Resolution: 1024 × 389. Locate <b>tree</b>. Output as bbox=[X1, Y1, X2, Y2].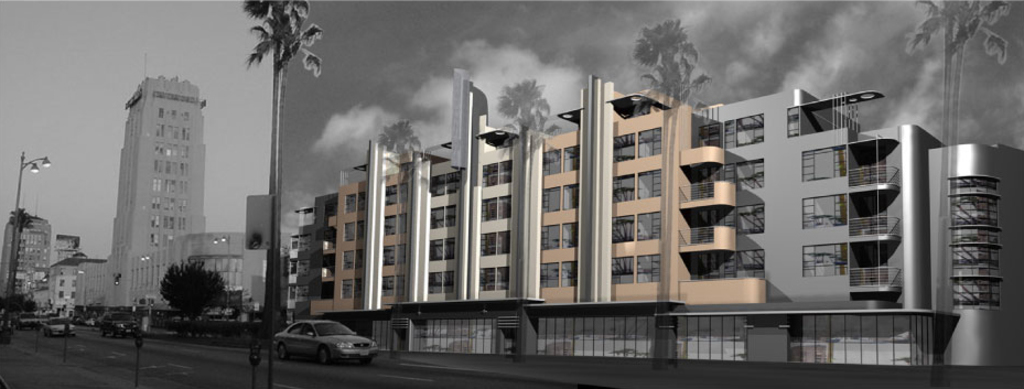
bbox=[494, 79, 556, 294].
